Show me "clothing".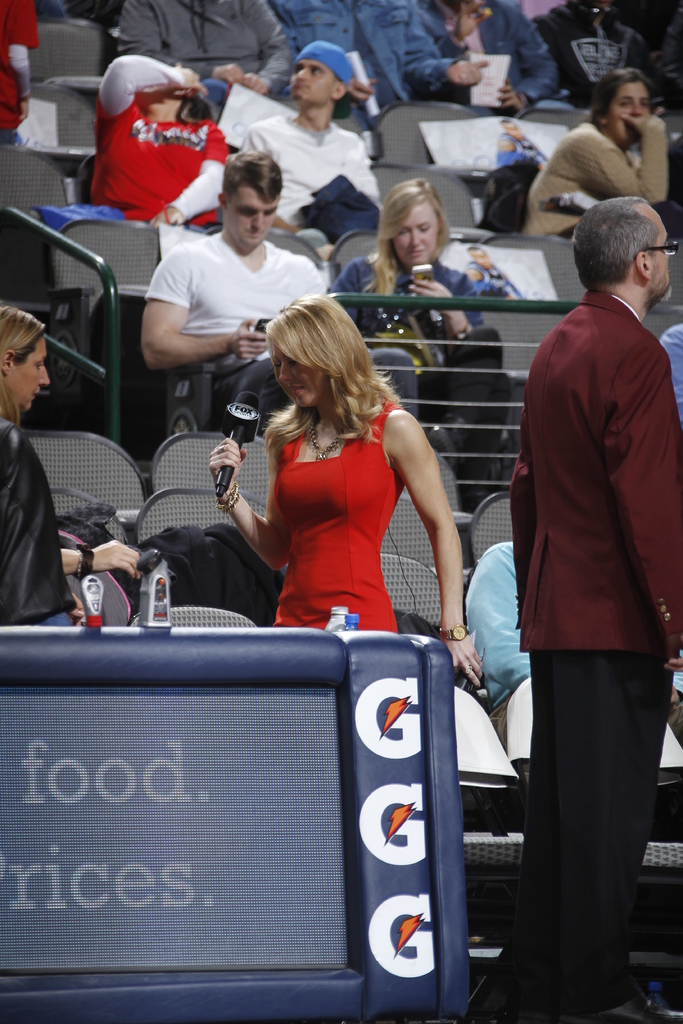
"clothing" is here: detection(254, 109, 368, 230).
